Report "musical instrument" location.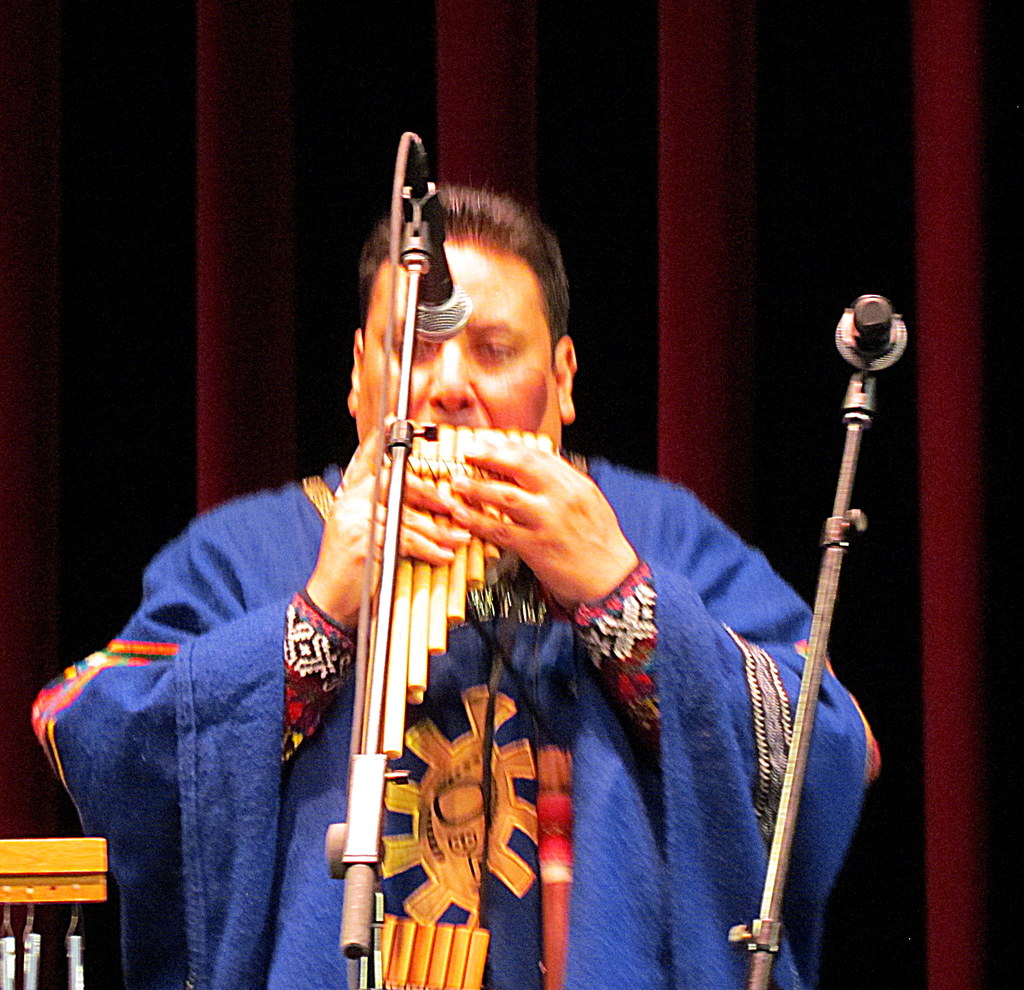
Report: box(376, 416, 501, 761).
